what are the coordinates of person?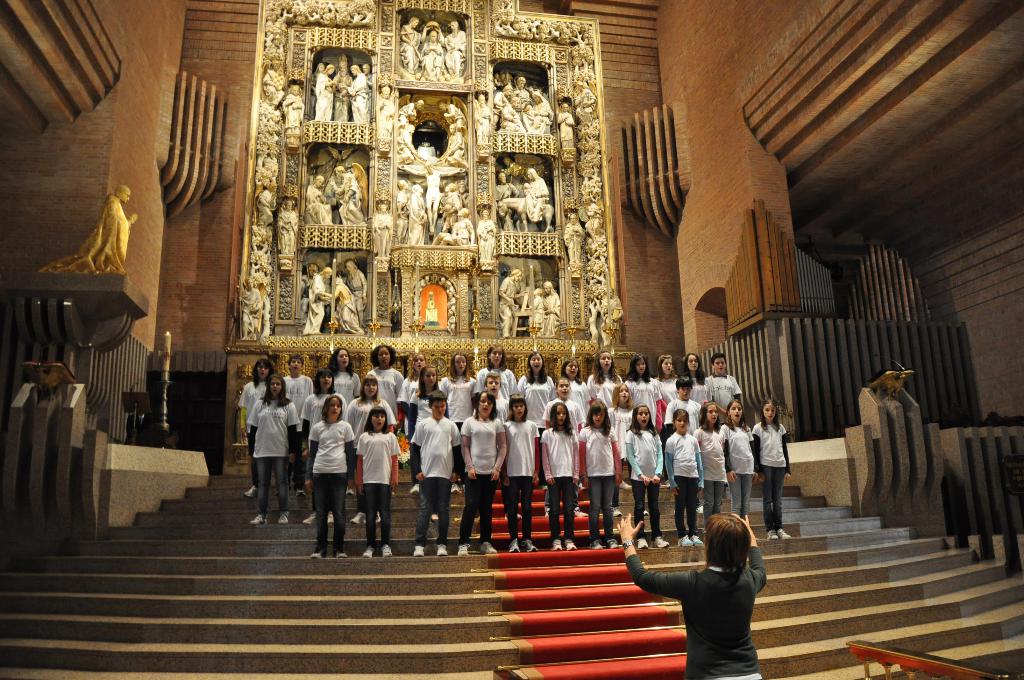
box(282, 353, 312, 496).
